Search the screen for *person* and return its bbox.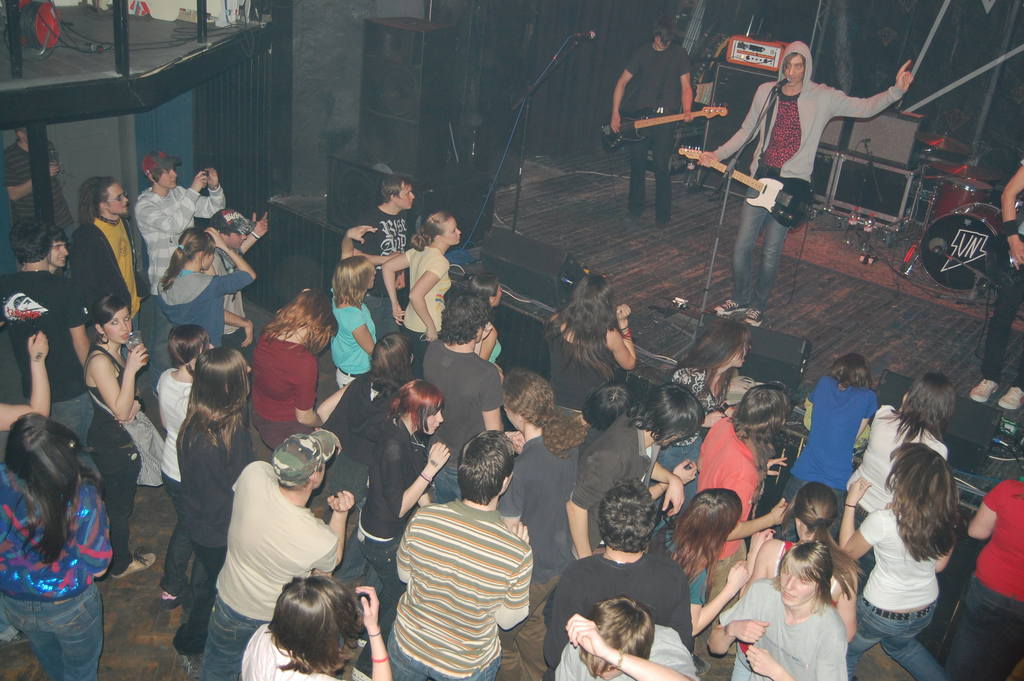
Found: [0, 422, 117, 680].
